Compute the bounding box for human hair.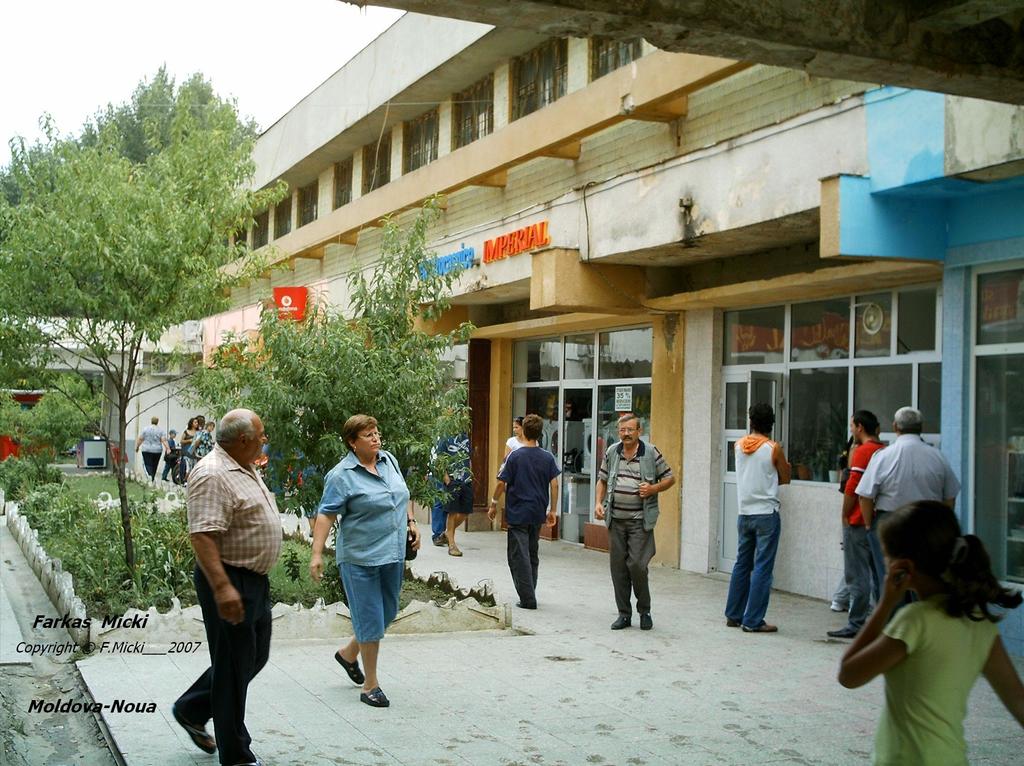
locate(215, 417, 255, 446).
